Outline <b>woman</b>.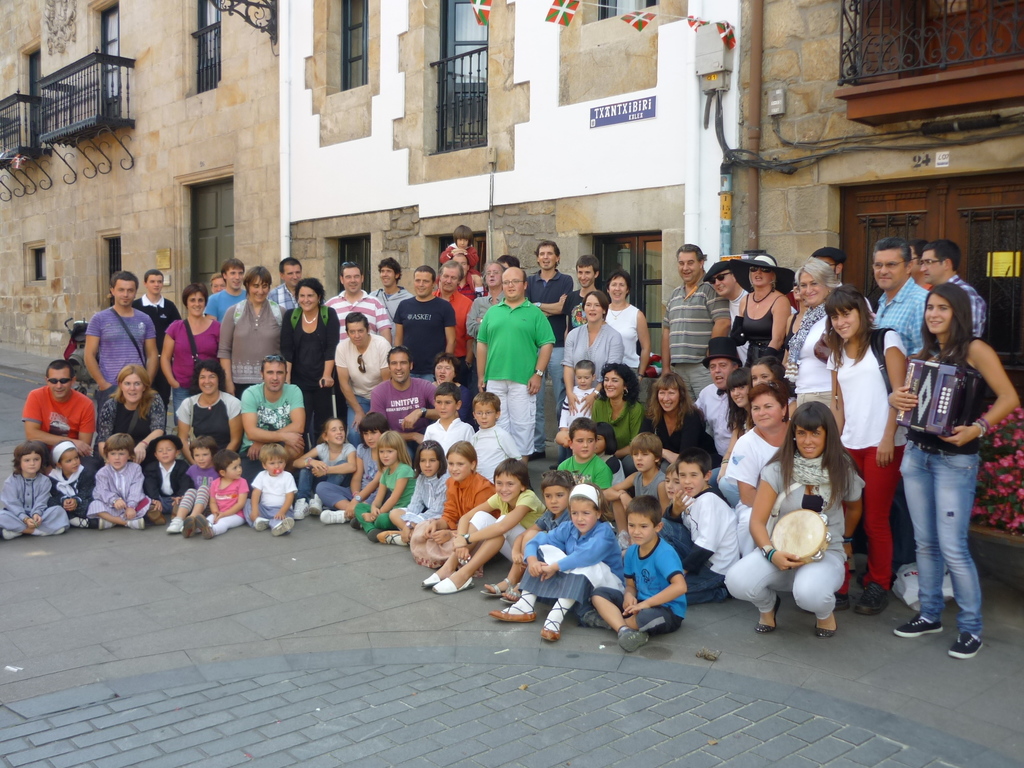
Outline: bbox(637, 365, 724, 474).
